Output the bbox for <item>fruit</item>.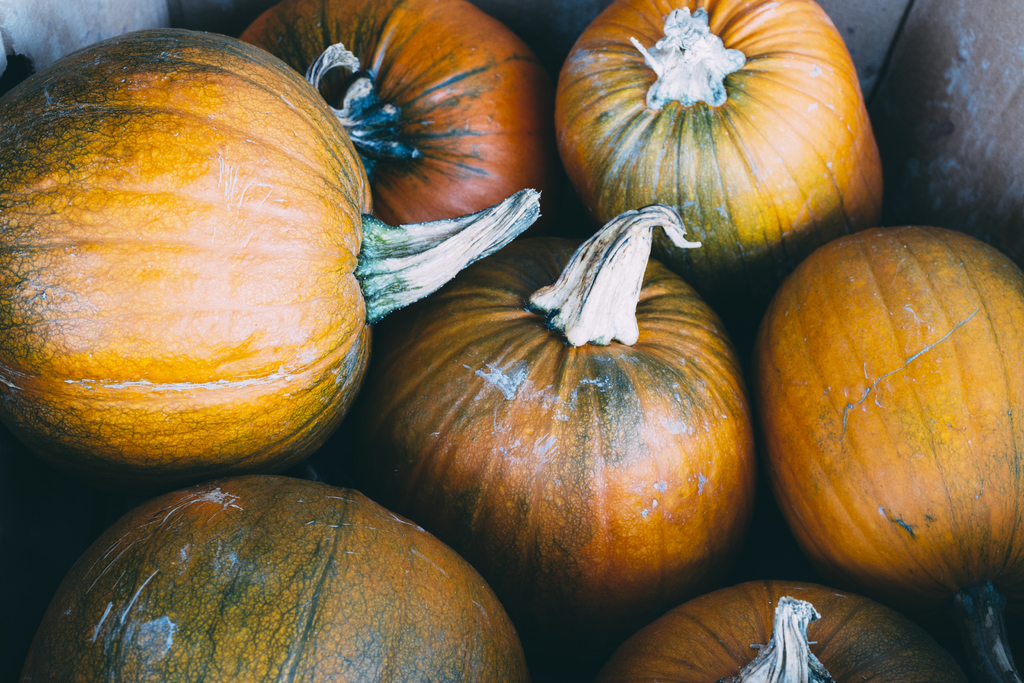
crop(239, 0, 554, 213).
